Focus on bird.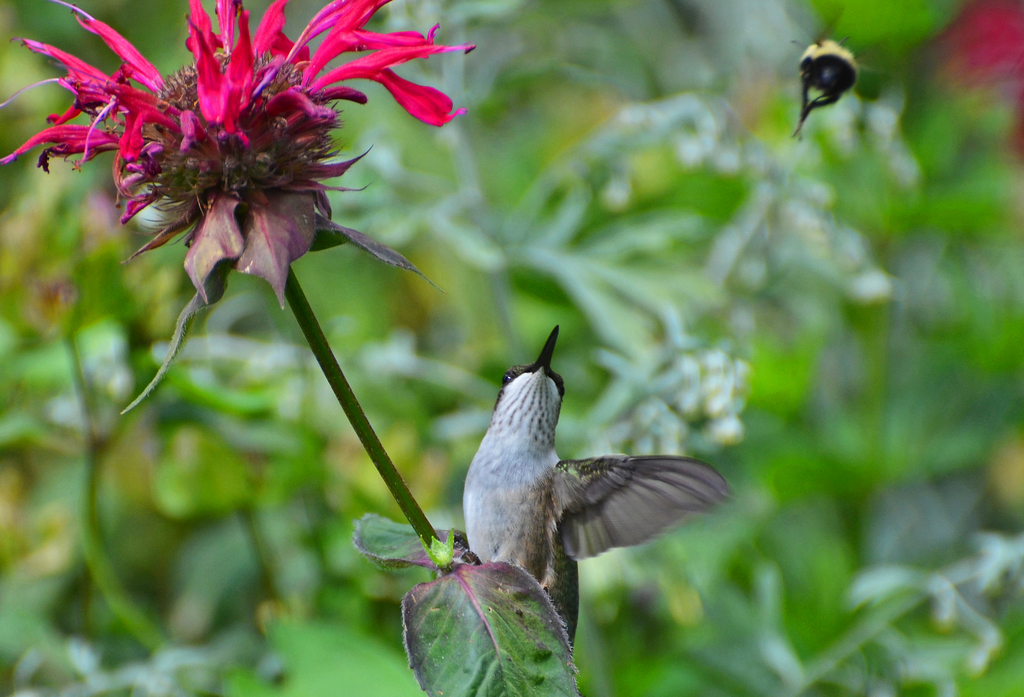
Focused at (792,19,876,148).
